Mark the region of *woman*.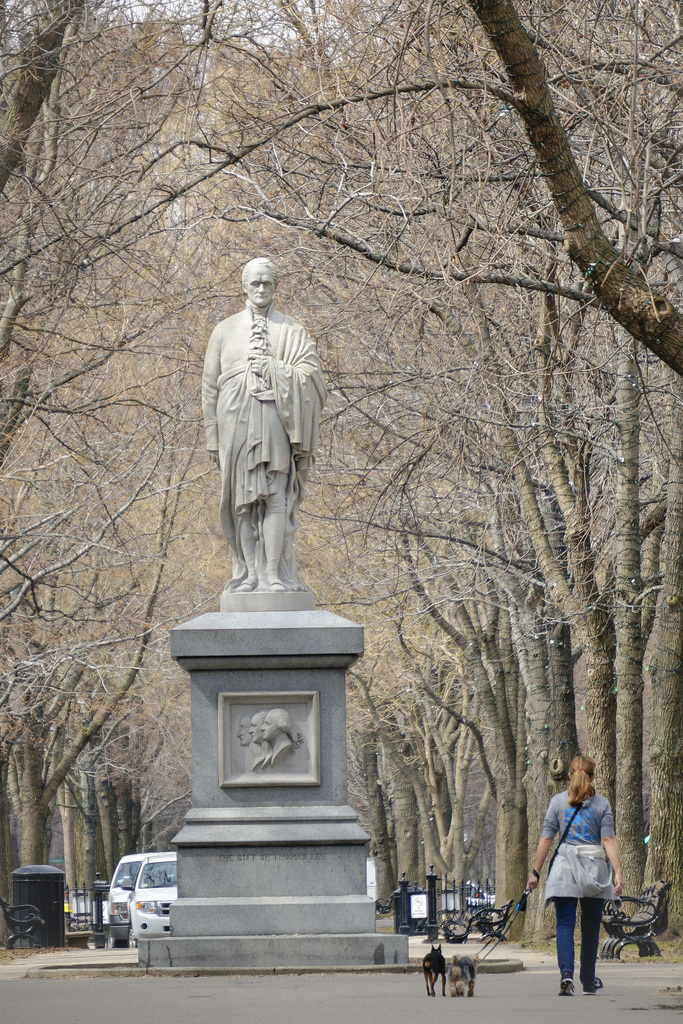
Region: bbox(531, 758, 634, 989).
